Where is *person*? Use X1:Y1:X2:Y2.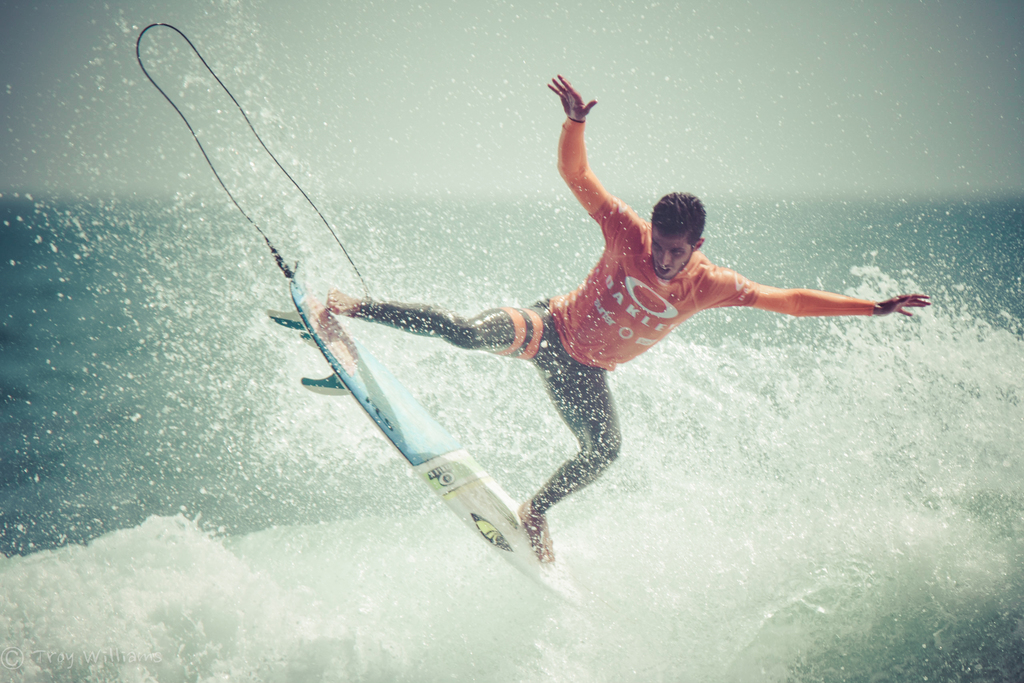
279:77:882:575.
